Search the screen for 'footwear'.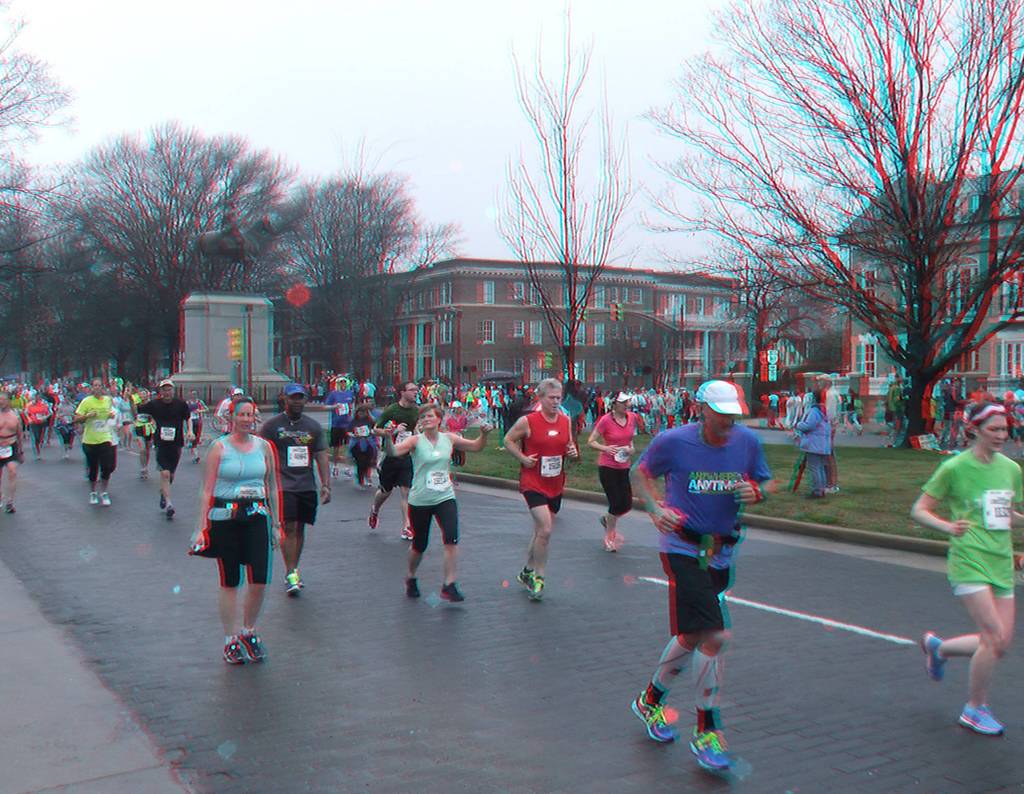
Found at pyautogui.locateOnScreen(957, 704, 1005, 738).
